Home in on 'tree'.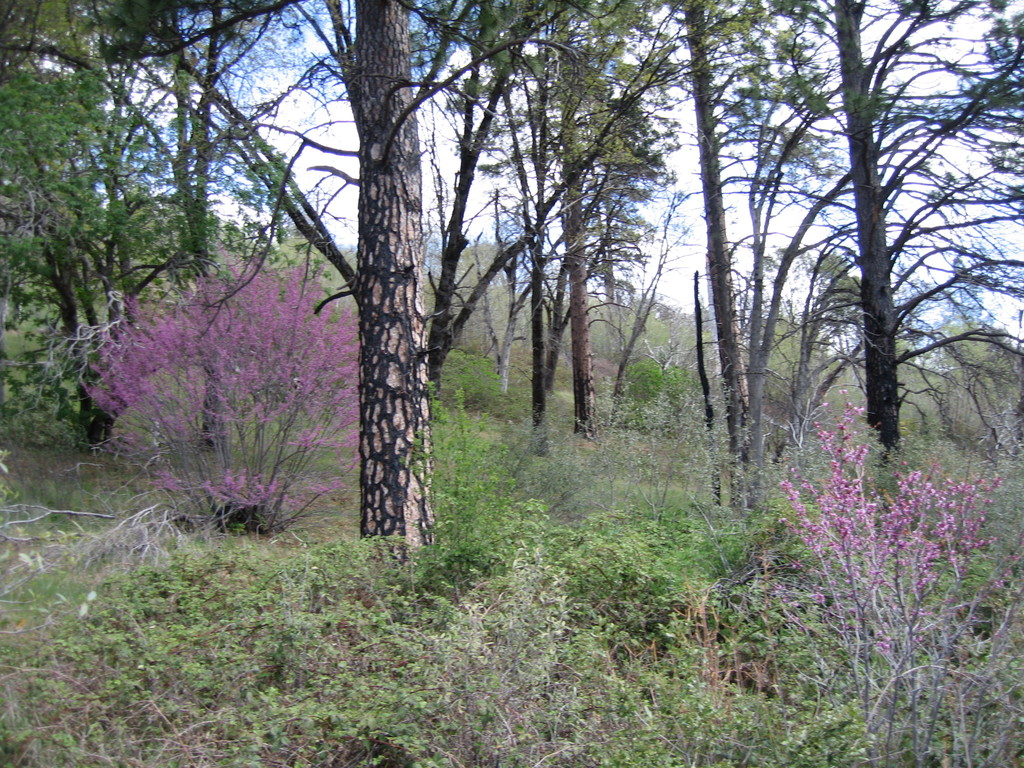
Homed in at select_region(0, 1, 218, 468).
